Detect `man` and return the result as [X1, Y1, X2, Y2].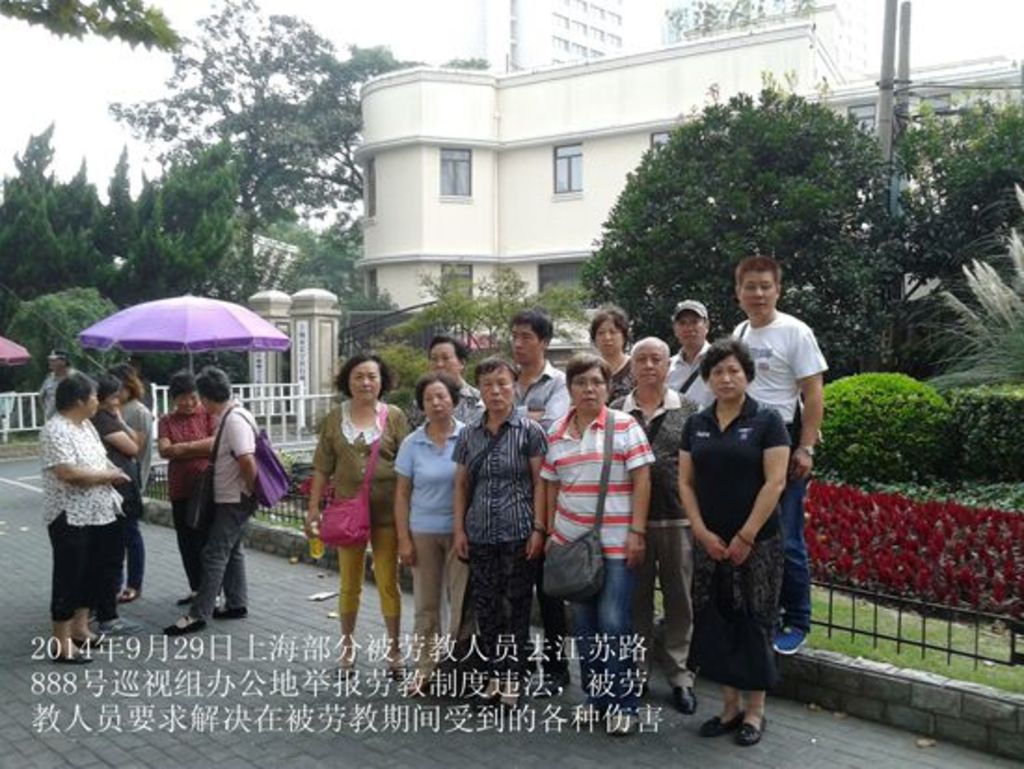
[546, 365, 655, 732].
